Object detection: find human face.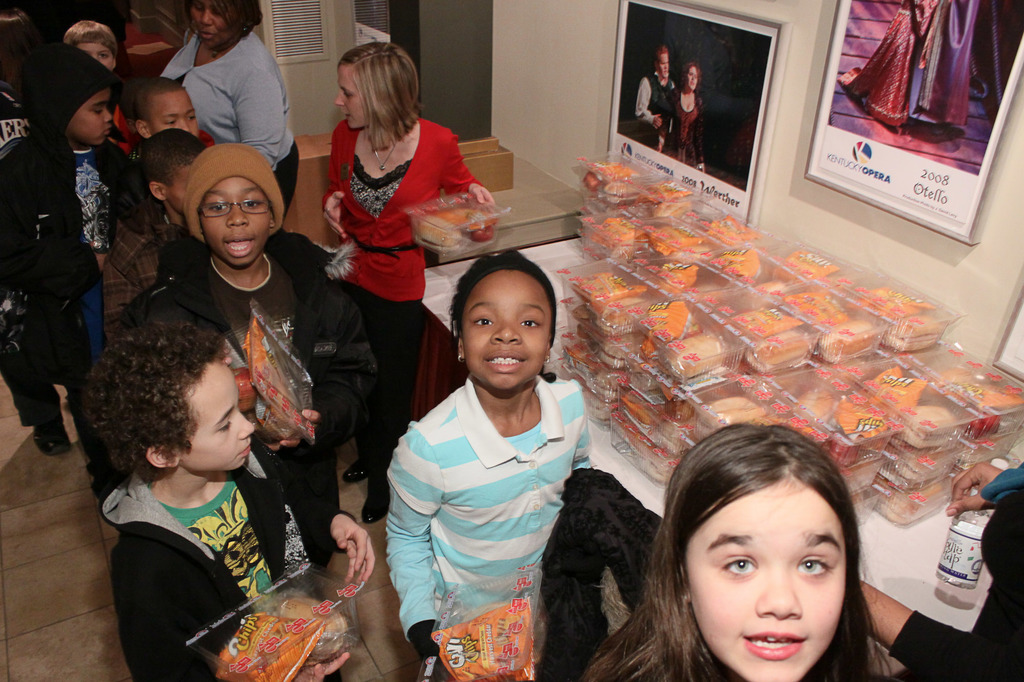
(188, 0, 237, 49).
